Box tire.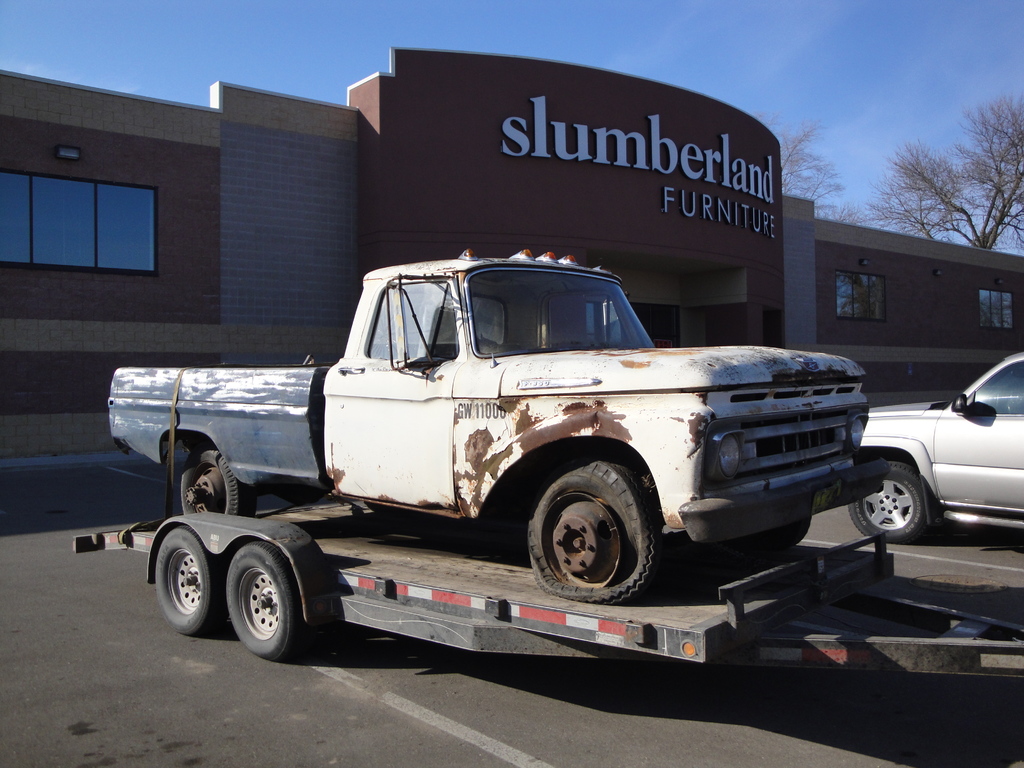
[left=154, top=532, right=227, bottom=632].
